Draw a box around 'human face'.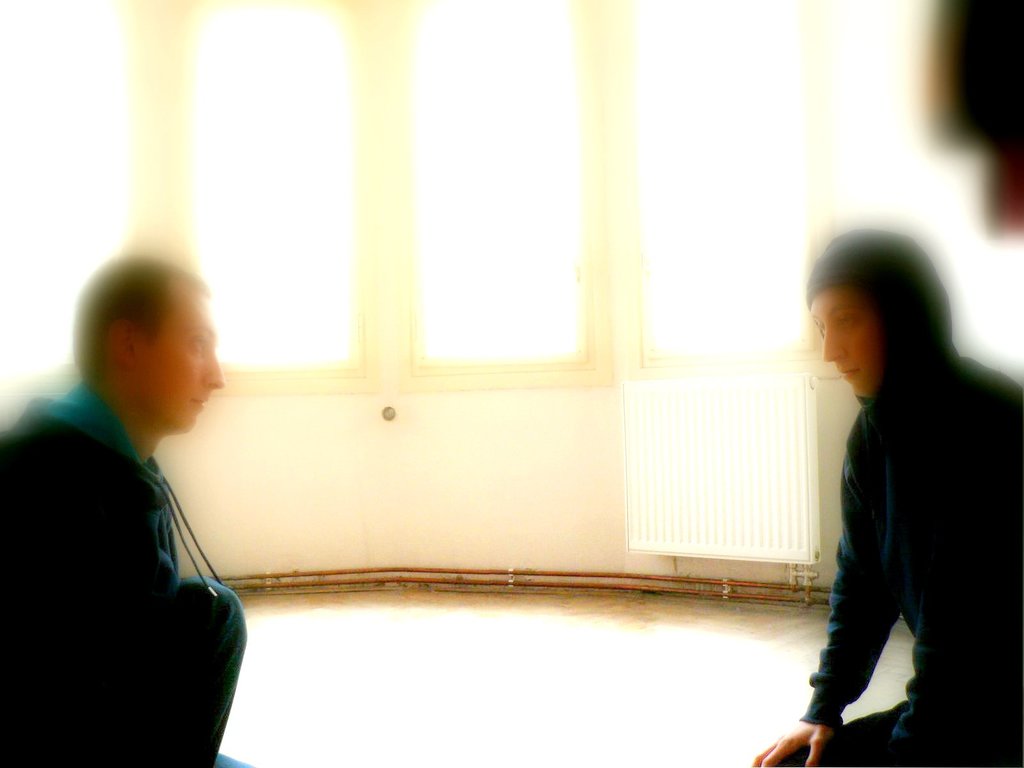
locate(143, 297, 221, 433).
